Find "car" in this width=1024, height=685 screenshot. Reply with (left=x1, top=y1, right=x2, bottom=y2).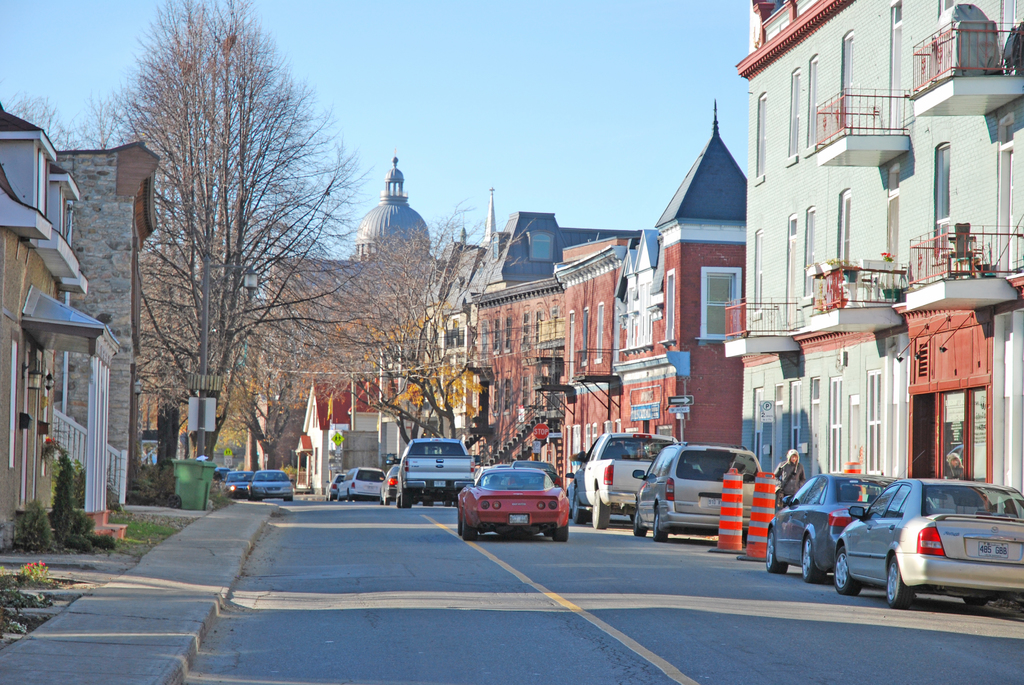
(left=224, top=471, right=250, bottom=494).
